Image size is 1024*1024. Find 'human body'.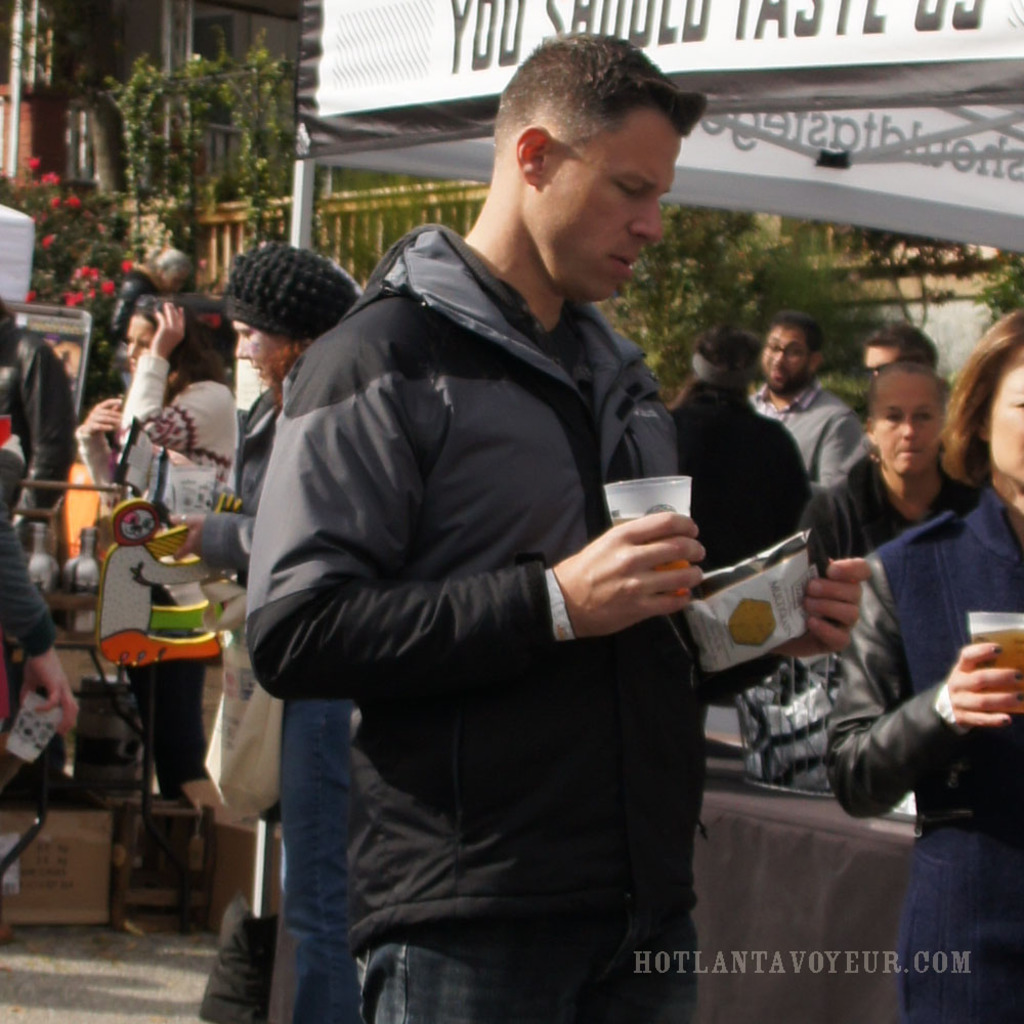
l=664, t=326, r=815, b=574.
